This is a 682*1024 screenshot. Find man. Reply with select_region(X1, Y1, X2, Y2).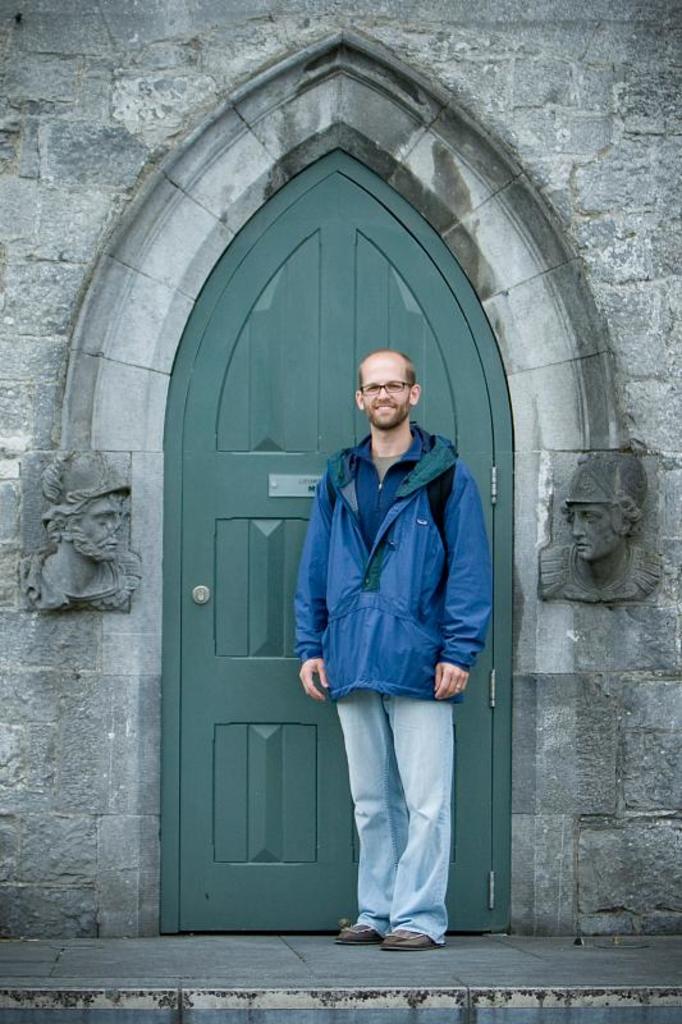
select_region(278, 329, 494, 924).
